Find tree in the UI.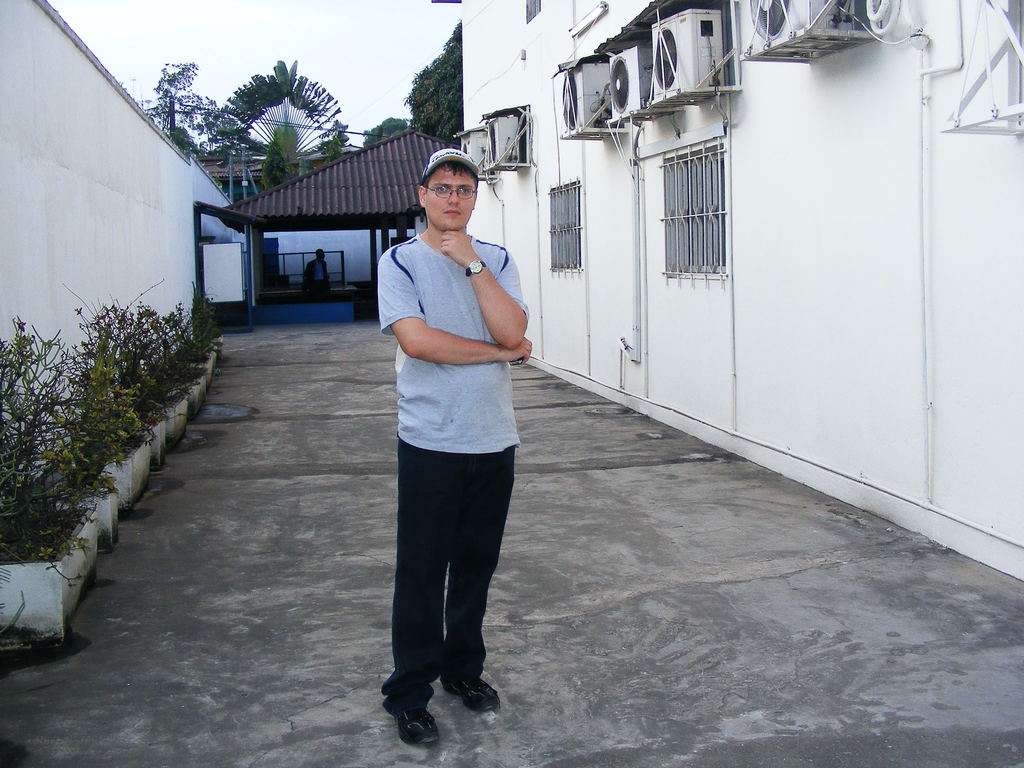
UI element at x1=355 y1=106 x2=413 y2=140.
